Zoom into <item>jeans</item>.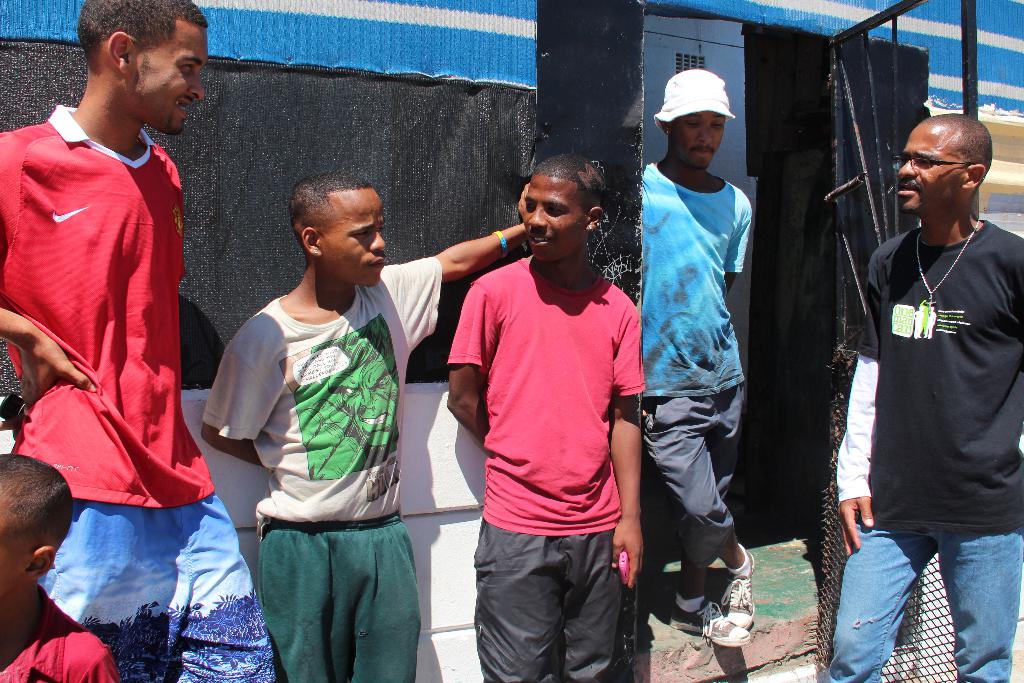
Zoom target: <bbox>464, 525, 646, 682</bbox>.
